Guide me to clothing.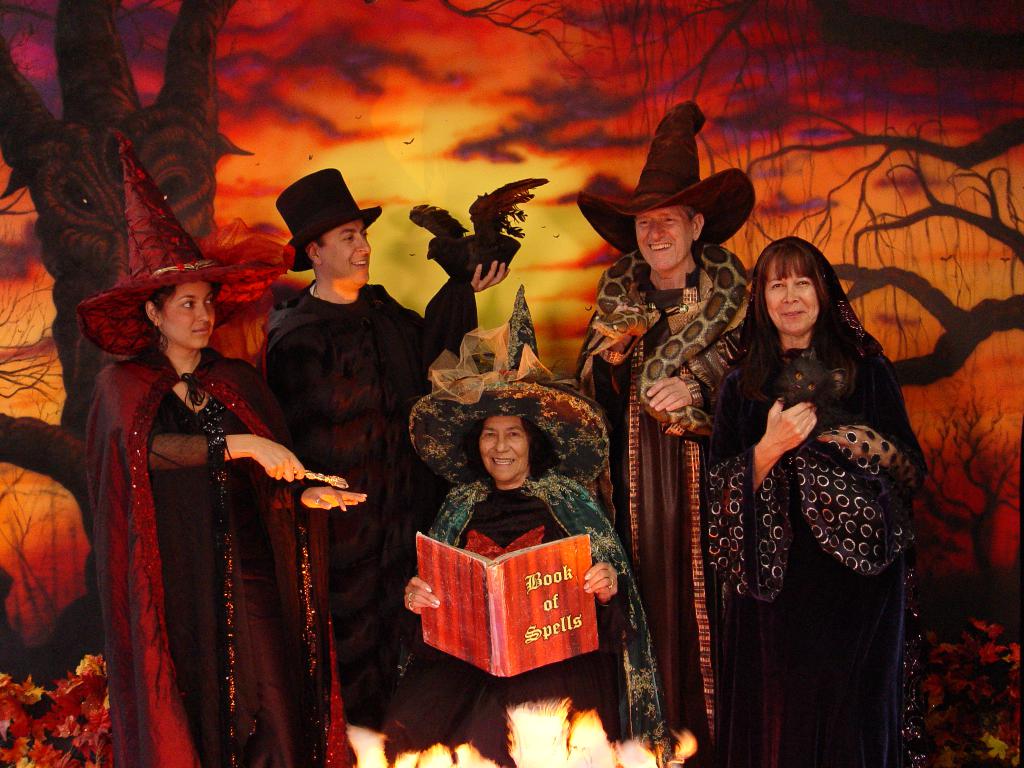
Guidance: bbox=[68, 284, 318, 750].
